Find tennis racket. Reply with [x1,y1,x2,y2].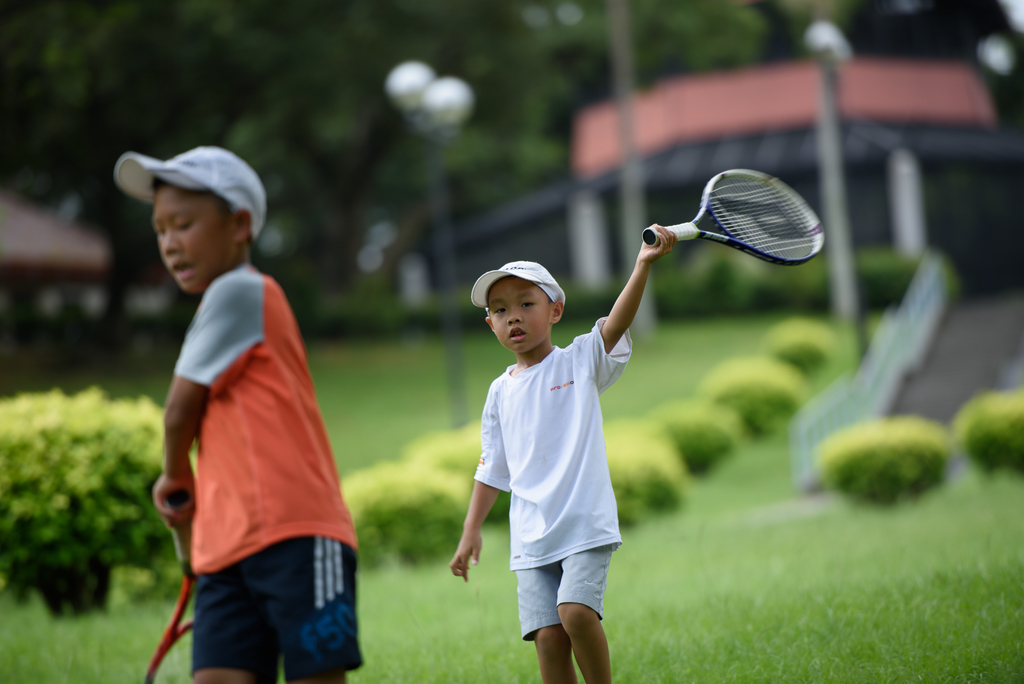
[141,484,207,683].
